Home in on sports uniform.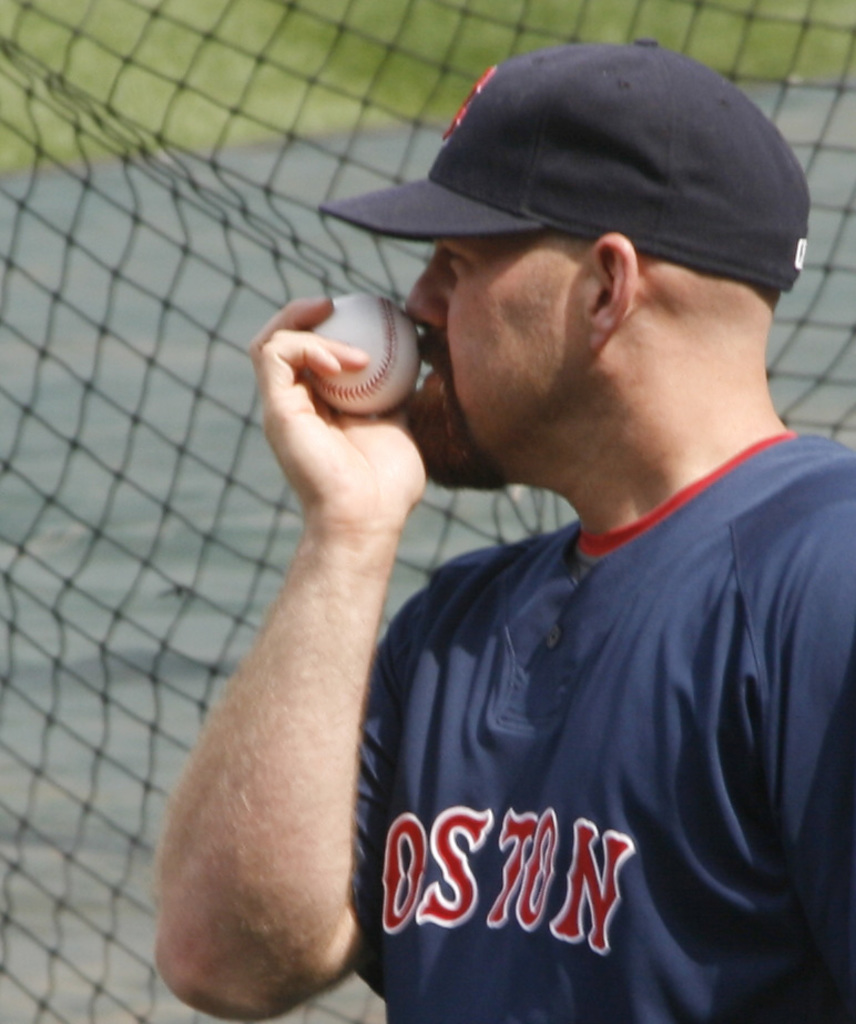
Homed in at crop(375, 420, 855, 1023).
